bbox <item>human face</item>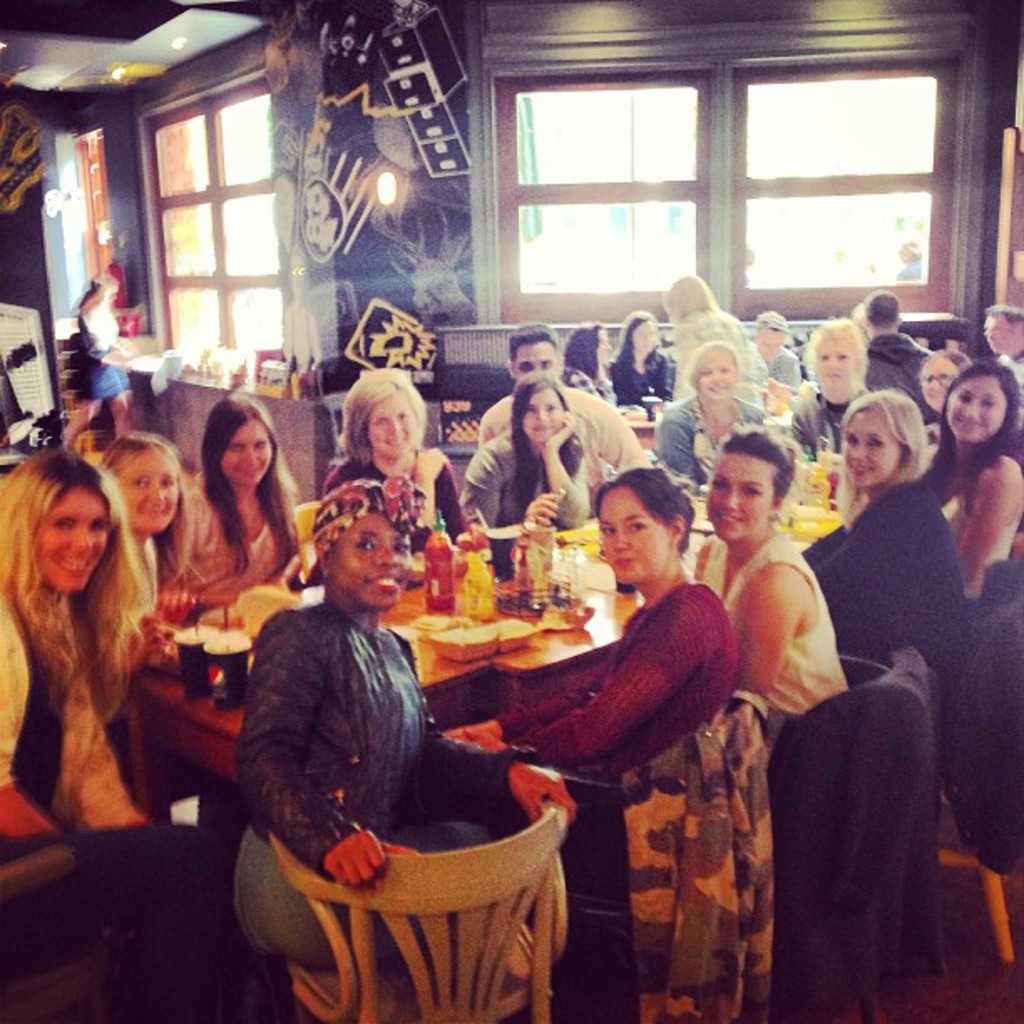
x1=706 y1=452 x2=780 y2=544
